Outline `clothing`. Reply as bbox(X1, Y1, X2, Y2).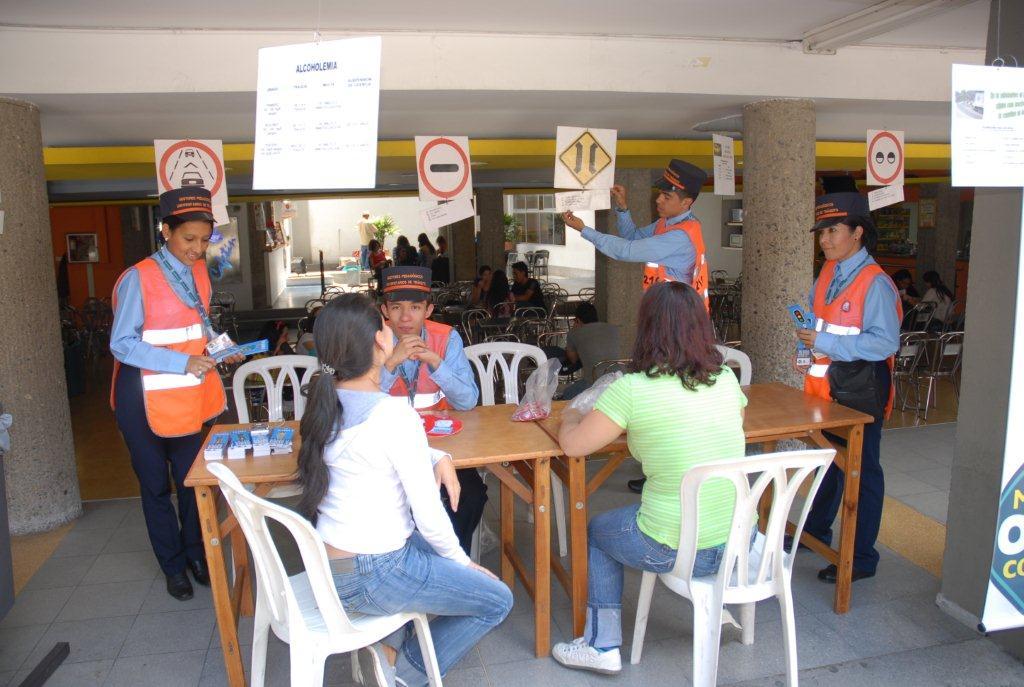
bbox(438, 243, 448, 270).
